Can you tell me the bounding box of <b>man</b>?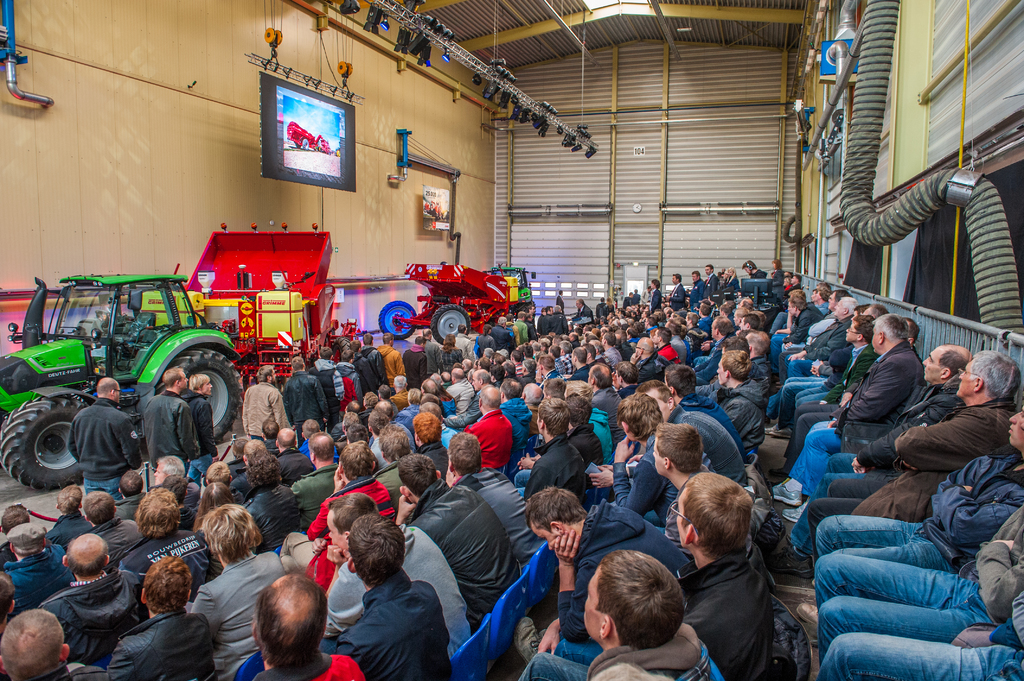
x1=80, y1=492, x2=140, y2=555.
